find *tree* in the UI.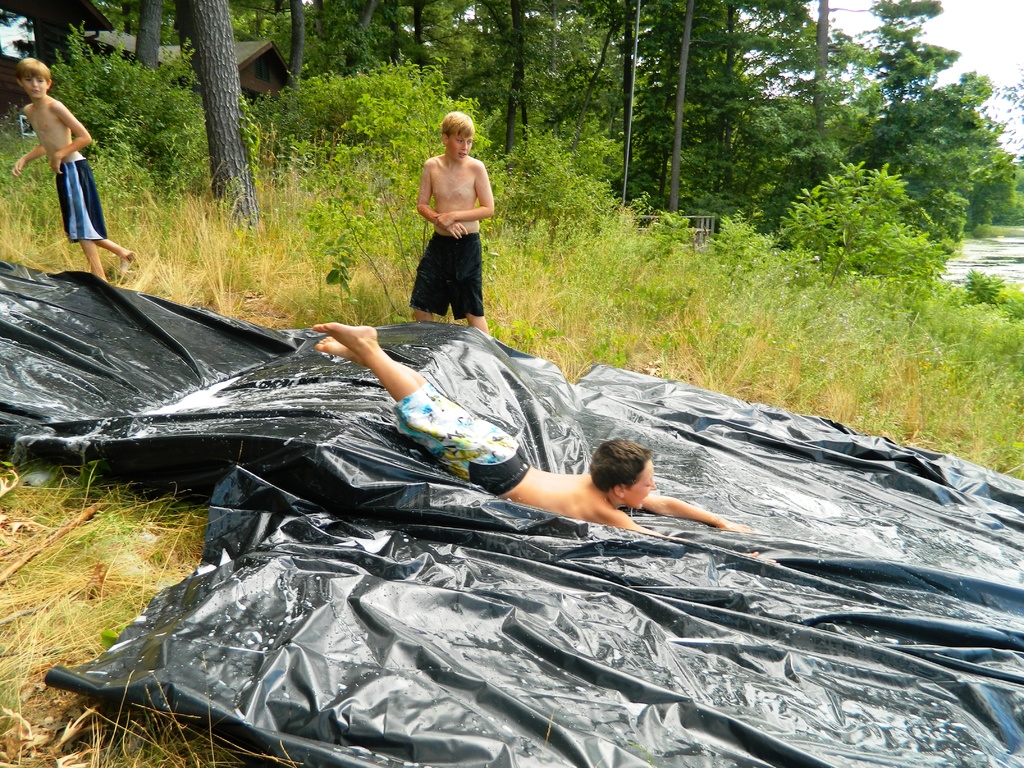
UI element at {"x1": 74, "y1": 0, "x2": 201, "y2": 203}.
